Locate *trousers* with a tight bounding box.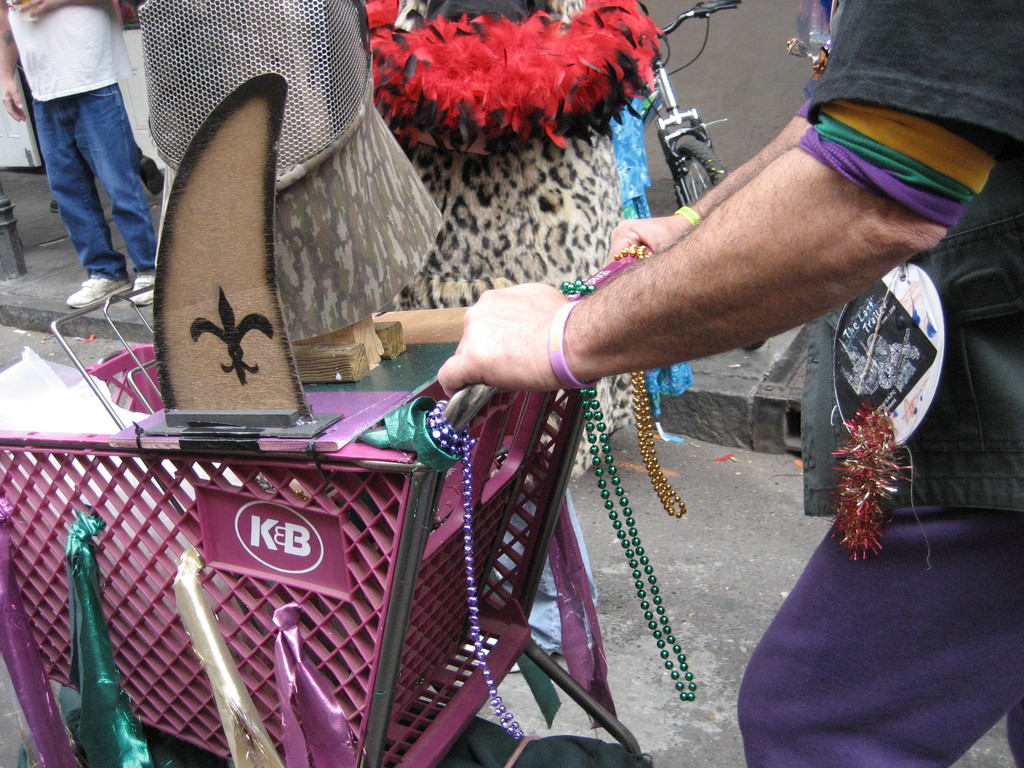
box(732, 498, 1023, 767).
